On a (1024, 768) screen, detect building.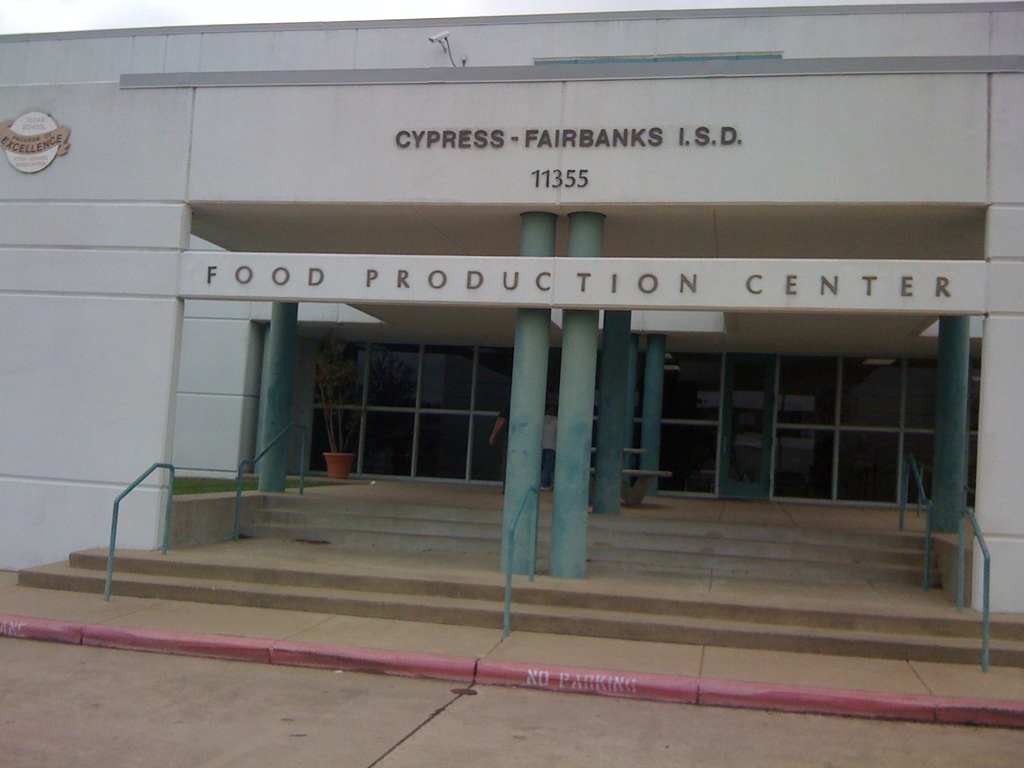
pyautogui.locateOnScreen(0, 6, 1023, 622).
